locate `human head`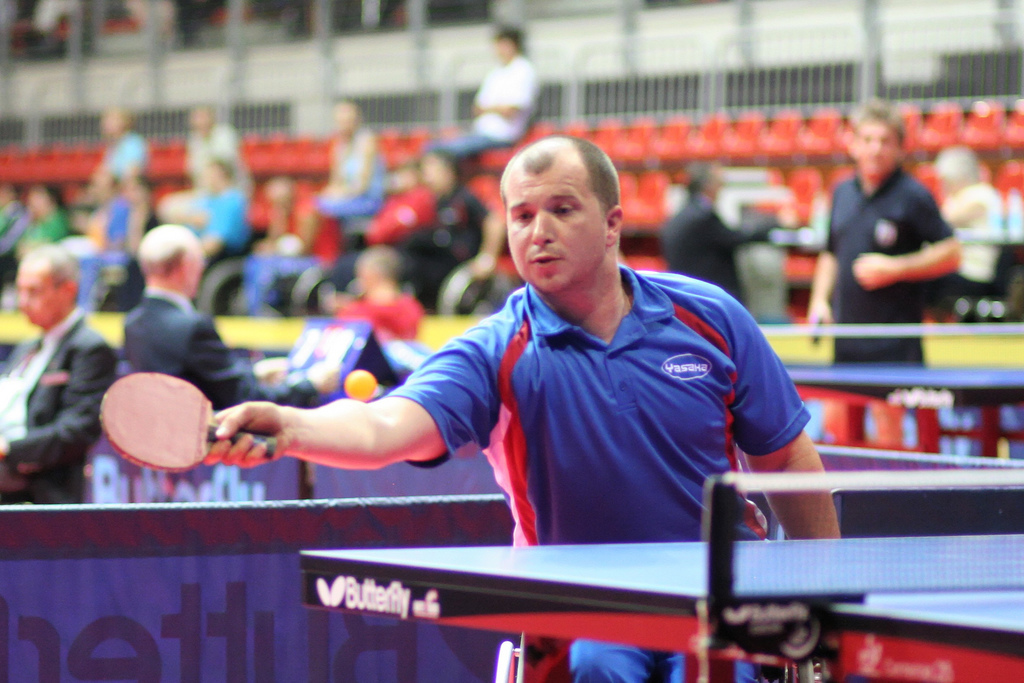
(x1=499, y1=128, x2=628, y2=287)
